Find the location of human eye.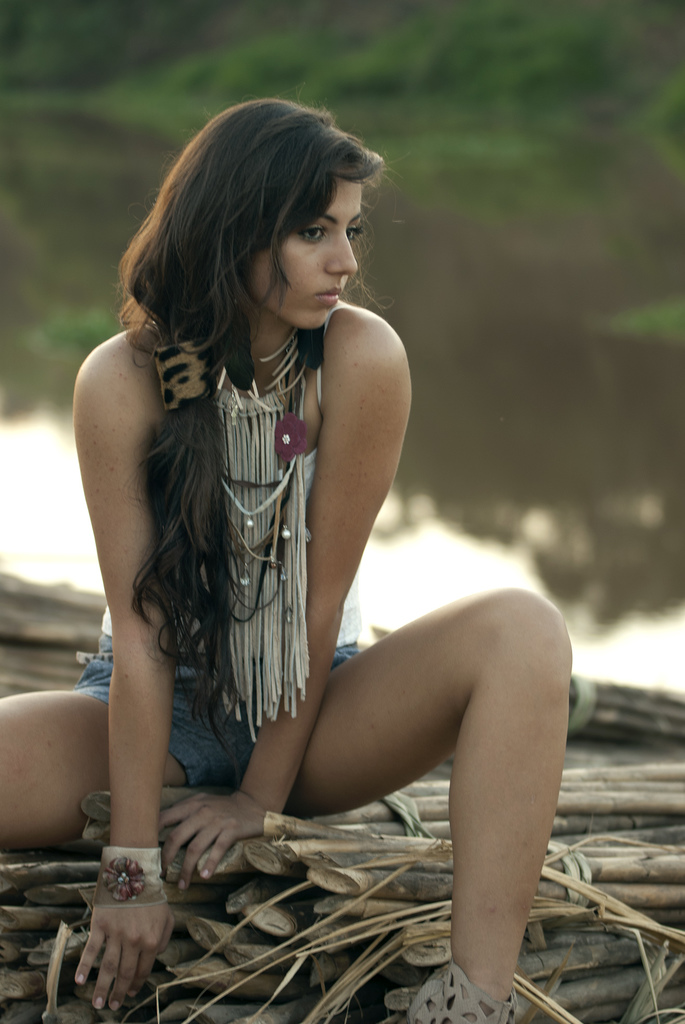
Location: x1=294, y1=217, x2=337, y2=246.
